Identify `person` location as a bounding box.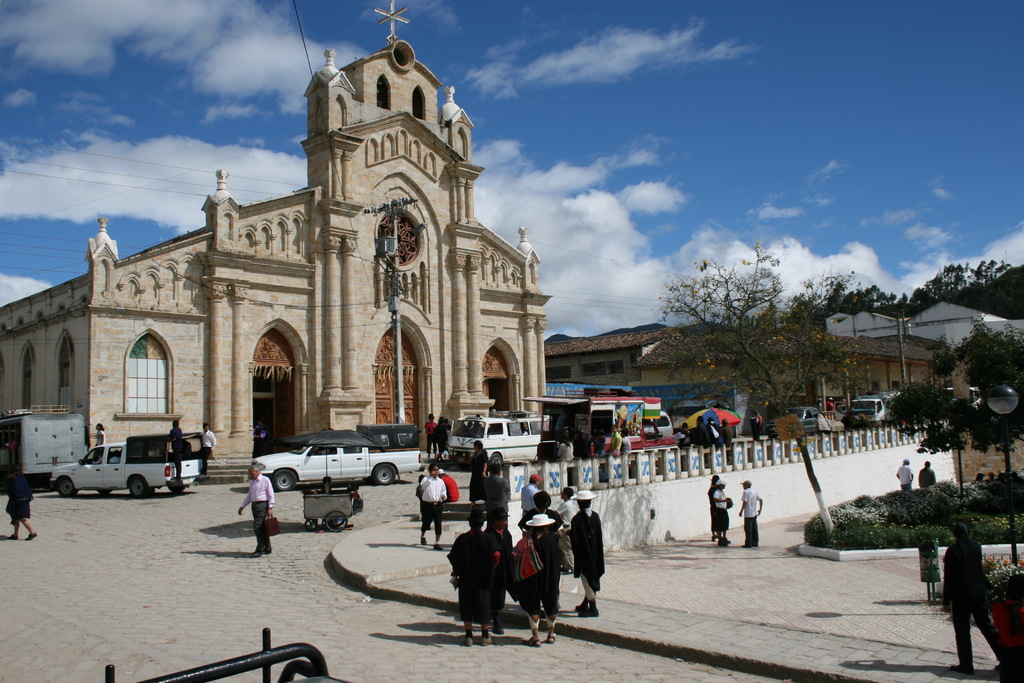
box=[473, 441, 495, 502].
